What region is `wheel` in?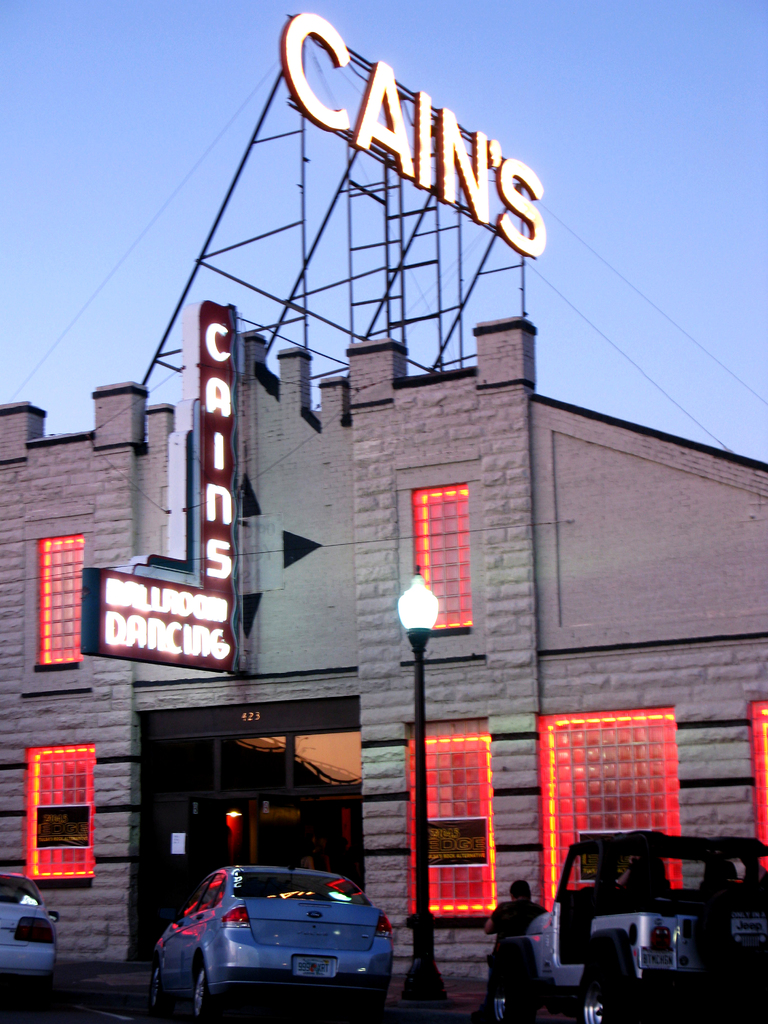
bbox=(190, 963, 220, 1023).
